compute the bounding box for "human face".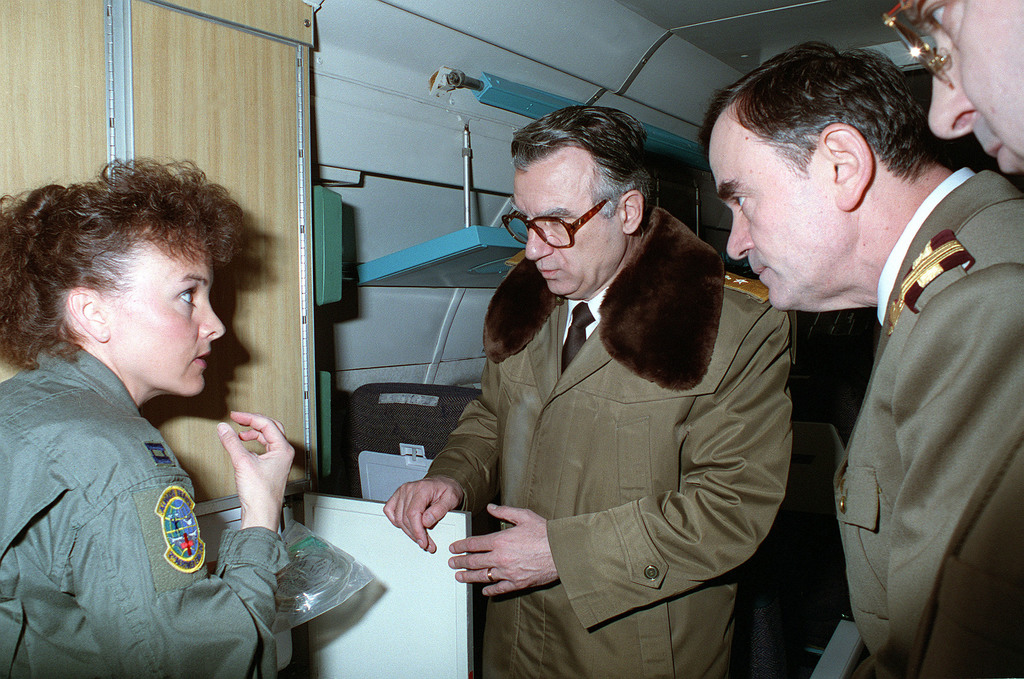
bbox=[708, 115, 851, 306].
